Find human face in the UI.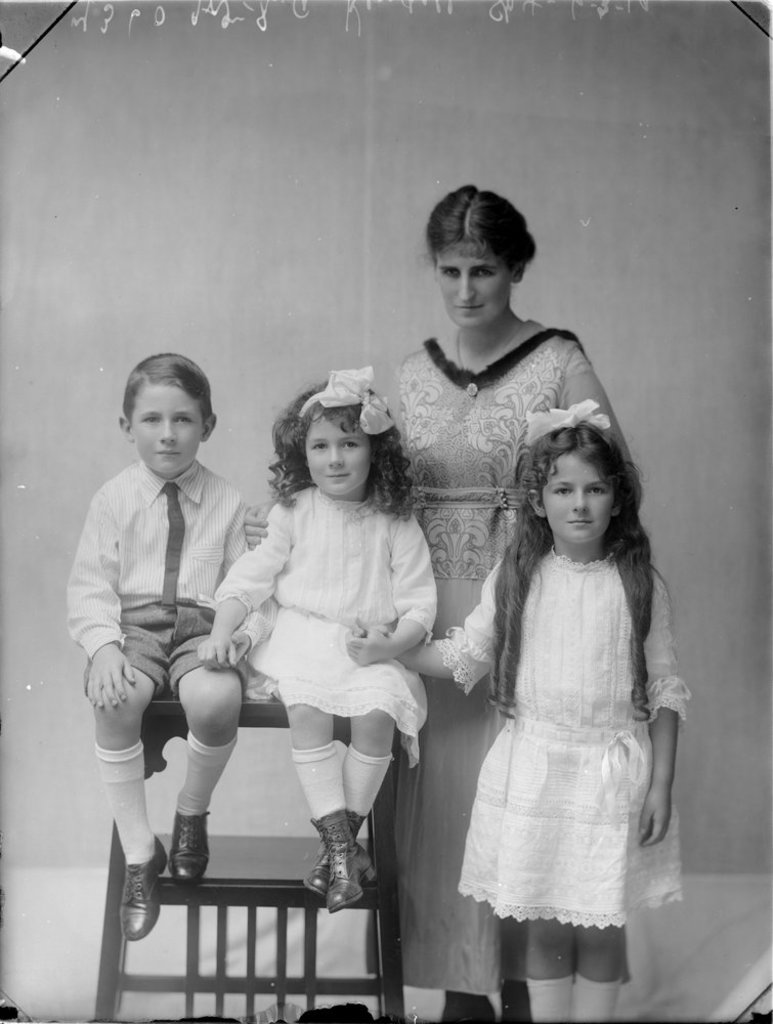
UI element at left=304, top=421, right=372, bottom=497.
